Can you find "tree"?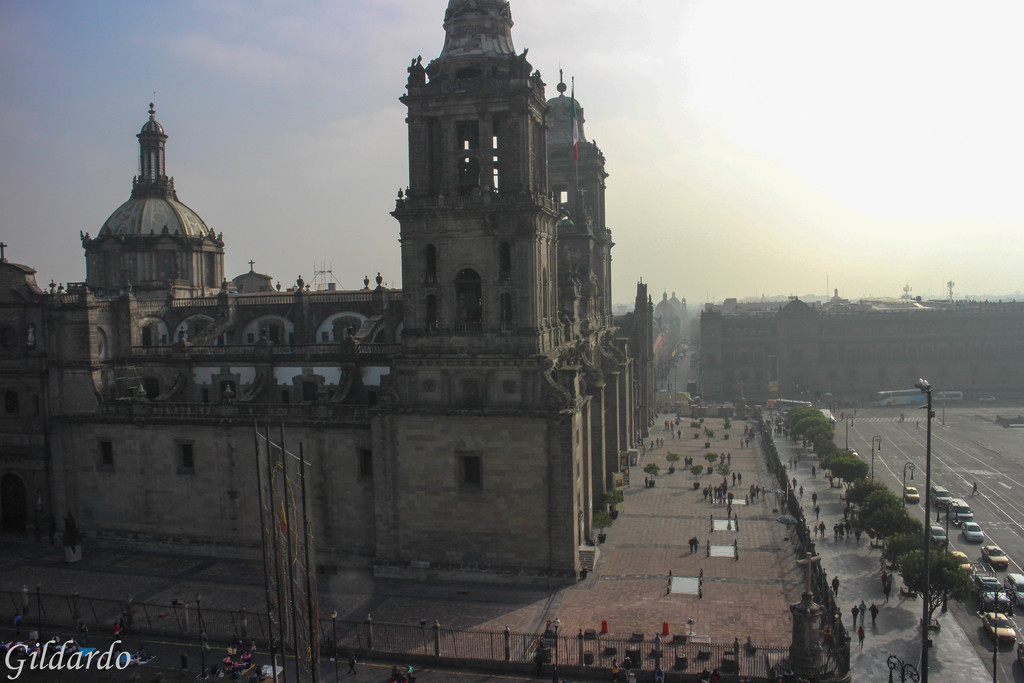
Yes, bounding box: [848, 478, 887, 506].
